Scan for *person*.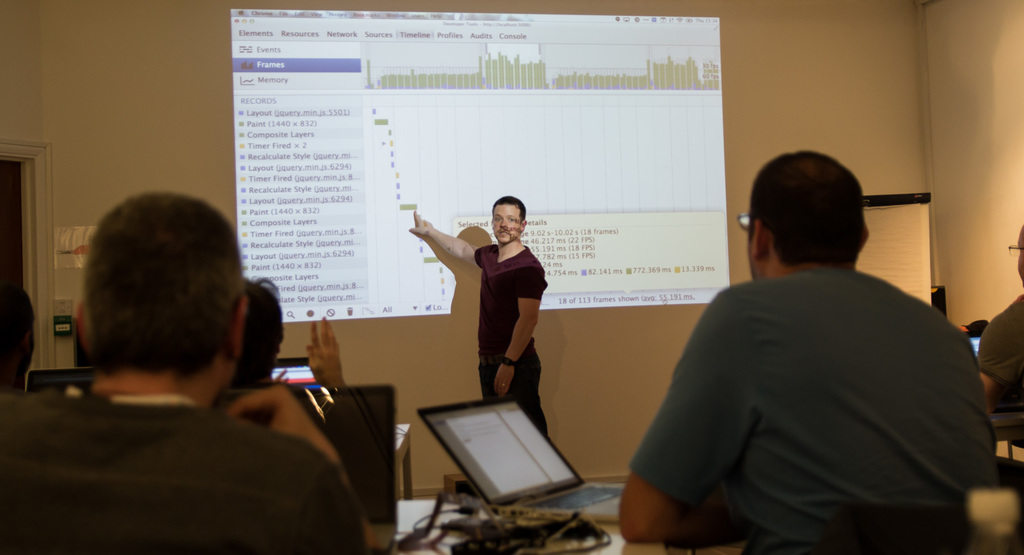
Scan result: 246:281:389:524.
